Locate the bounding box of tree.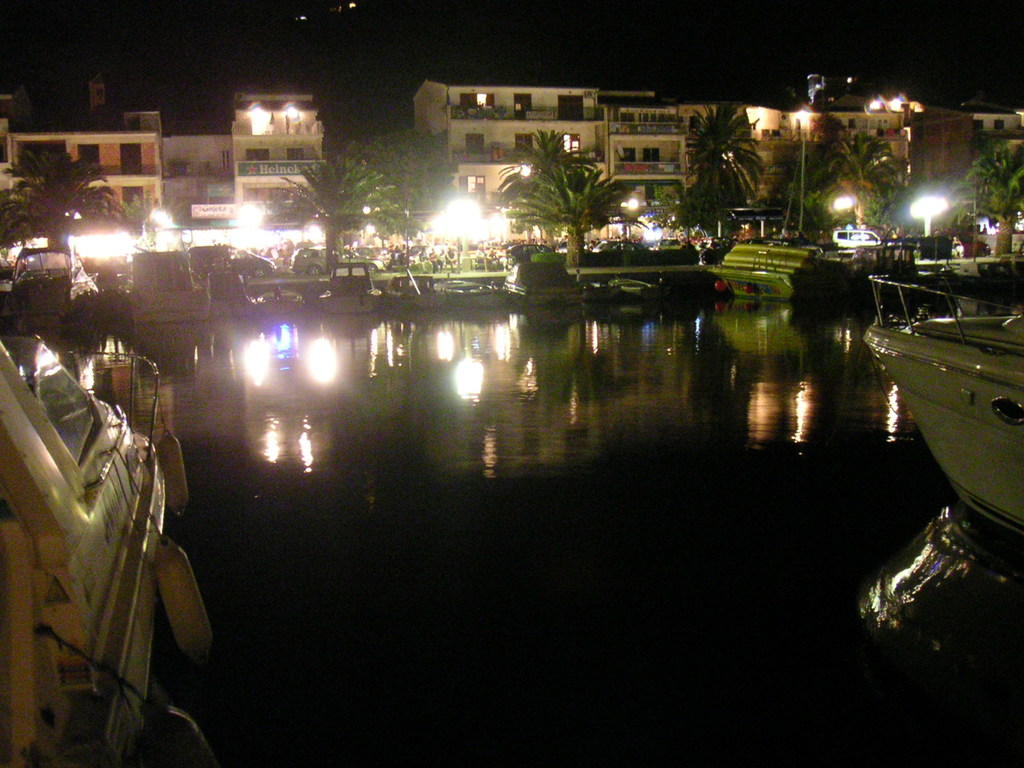
Bounding box: pyautogui.locateOnScreen(510, 161, 630, 273).
